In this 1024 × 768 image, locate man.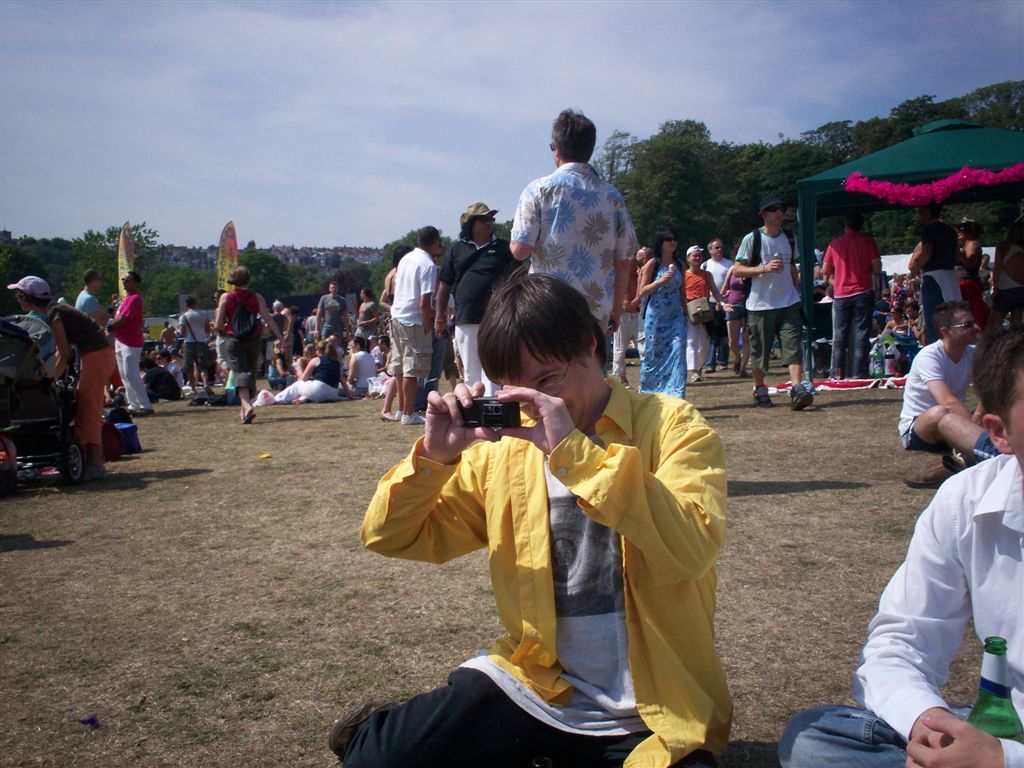
Bounding box: crop(213, 265, 287, 423).
